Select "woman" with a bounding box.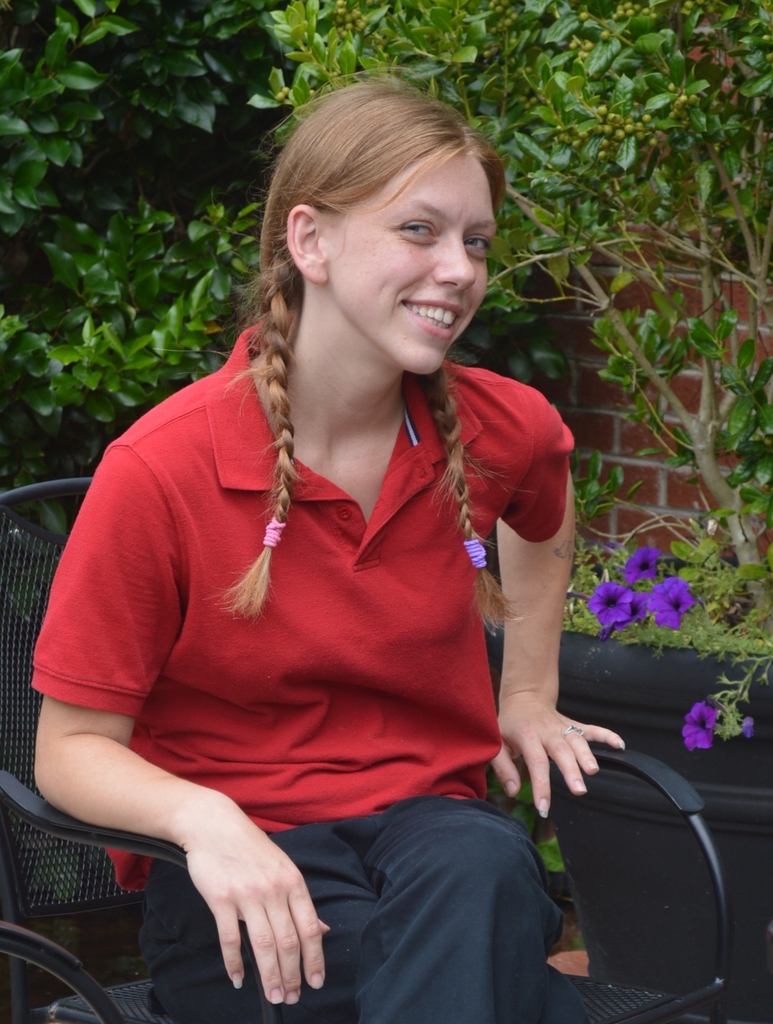
pyautogui.locateOnScreen(17, 54, 592, 992).
